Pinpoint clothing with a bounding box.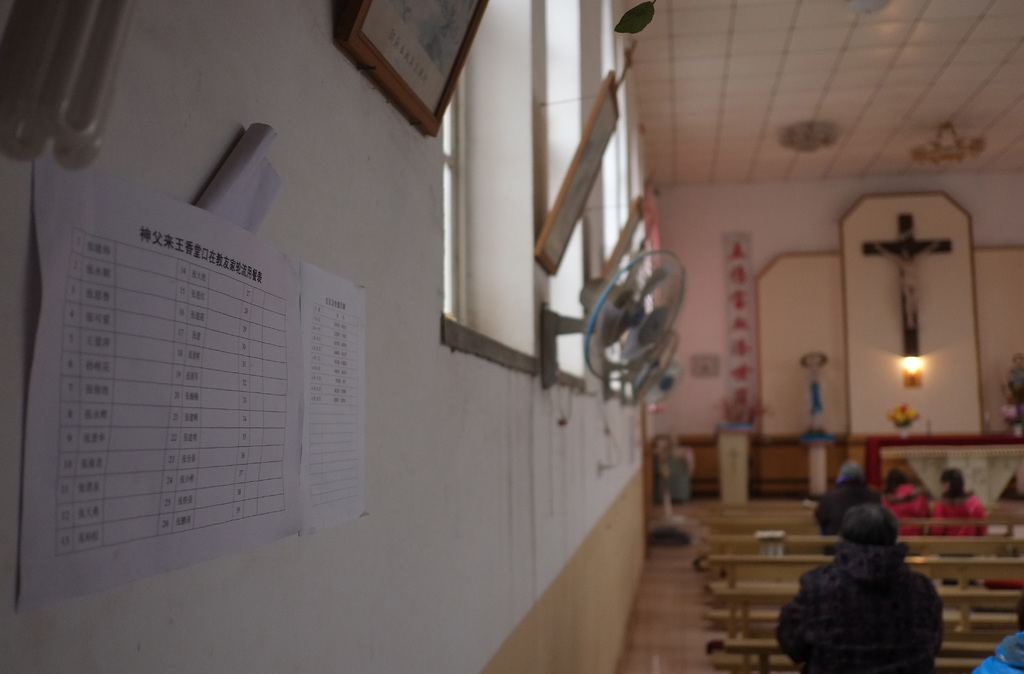
x1=784 y1=534 x2=949 y2=673.
